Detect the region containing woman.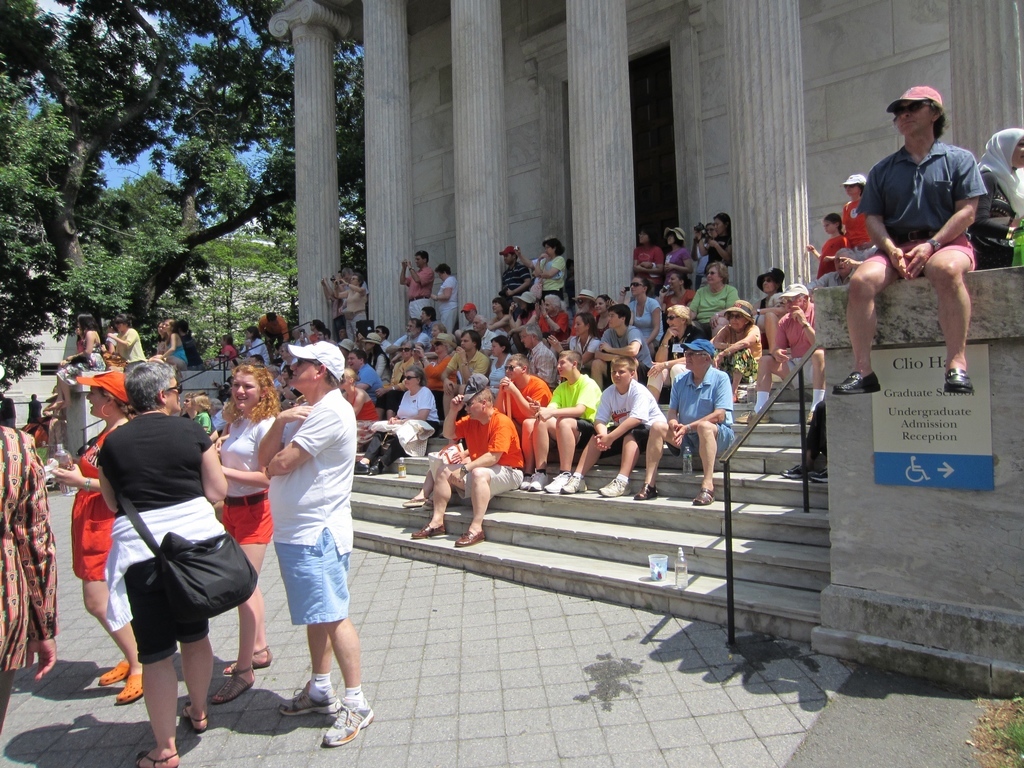
bbox=[214, 363, 281, 705].
